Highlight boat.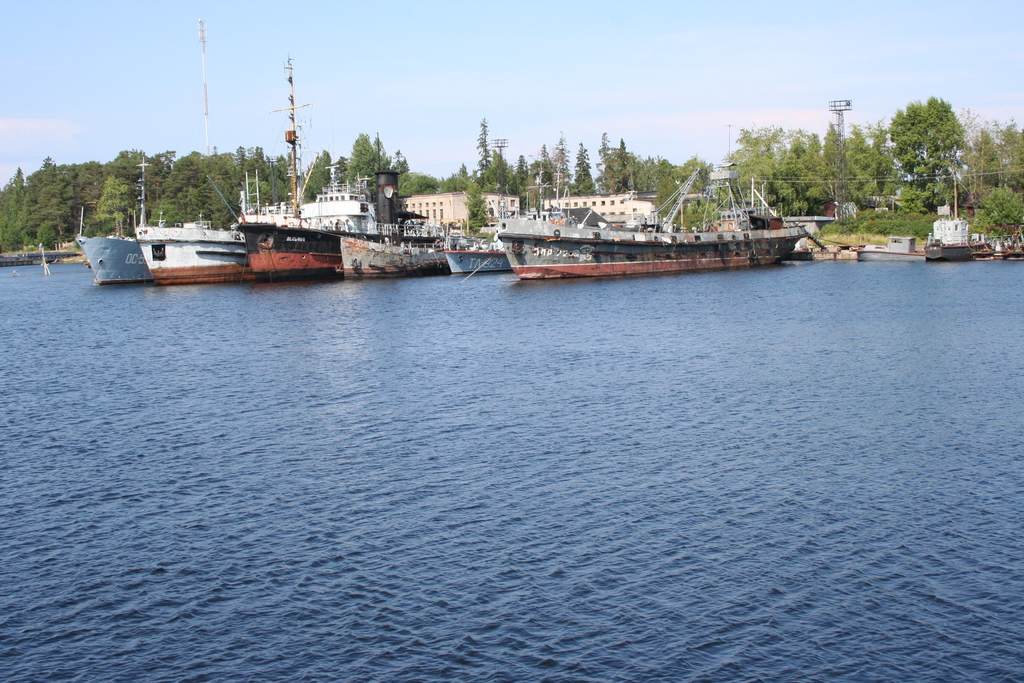
Highlighted region: 479 165 828 273.
